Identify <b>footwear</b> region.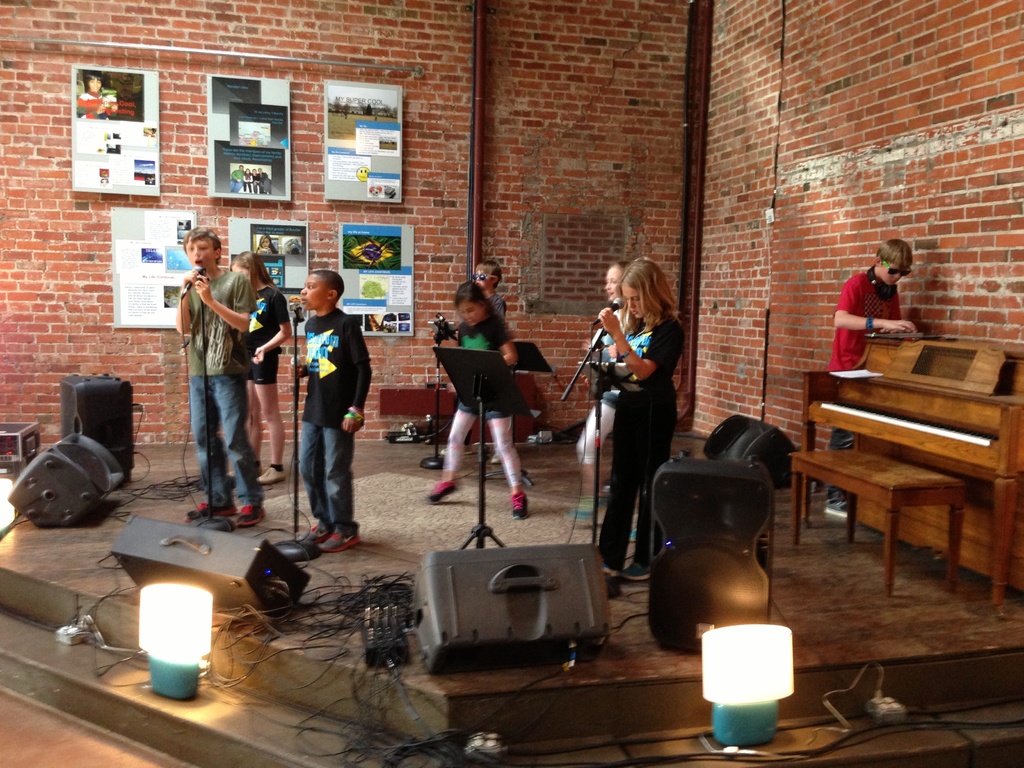
Region: bbox(488, 452, 503, 466).
